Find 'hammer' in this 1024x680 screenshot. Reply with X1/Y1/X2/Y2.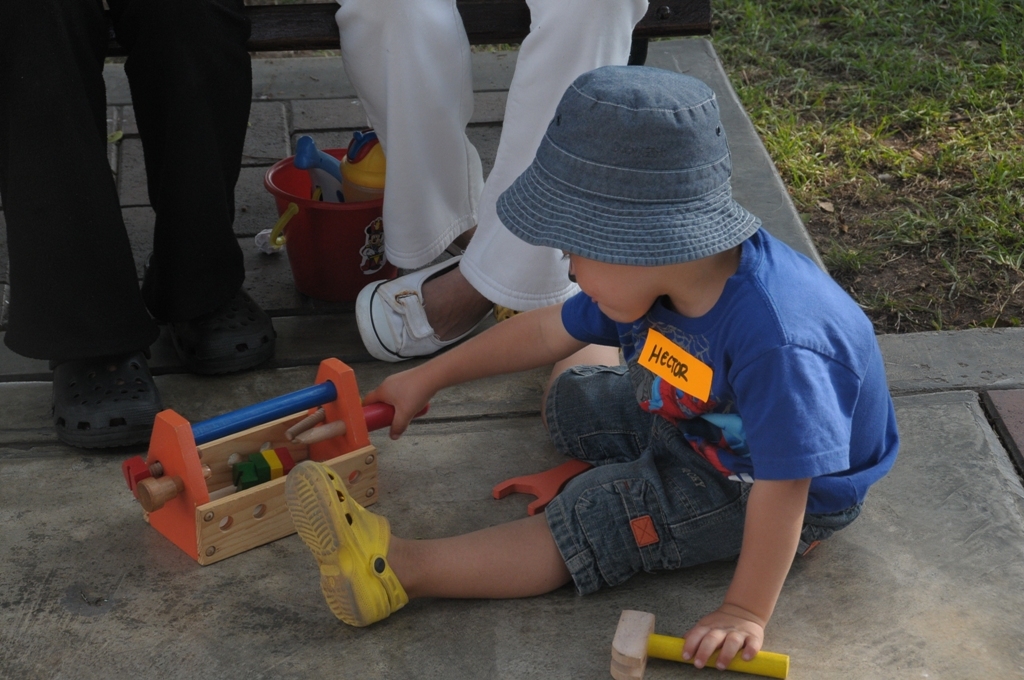
609/610/785/677.
